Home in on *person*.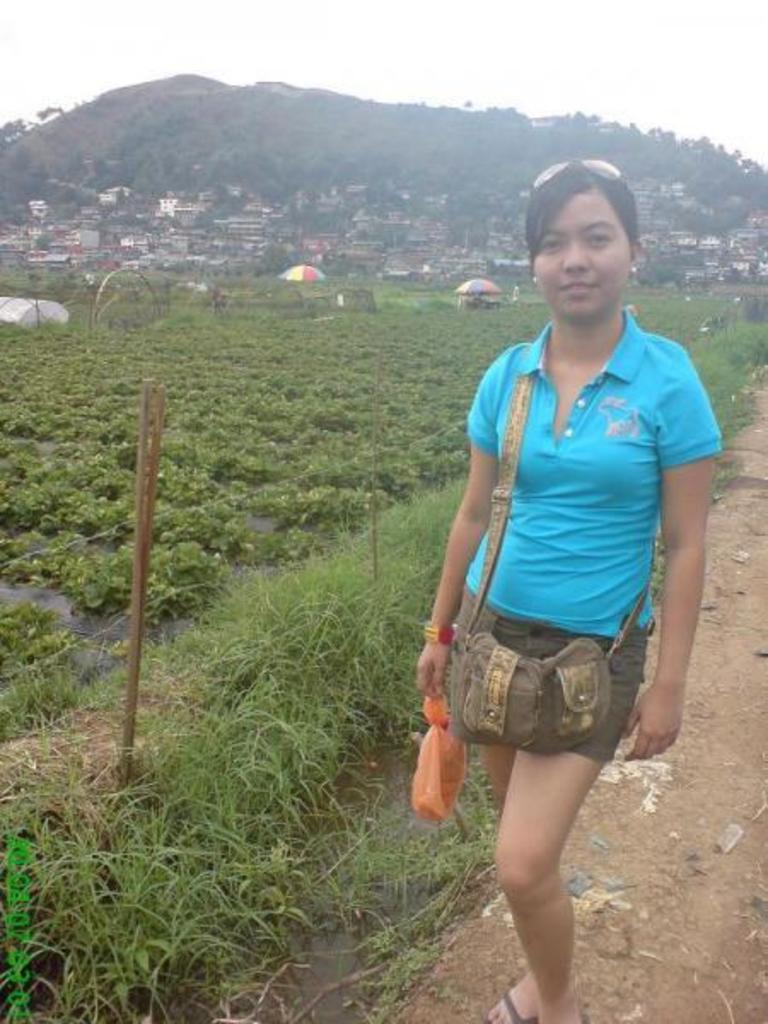
Homed in at box(403, 147, 719, 1022).
